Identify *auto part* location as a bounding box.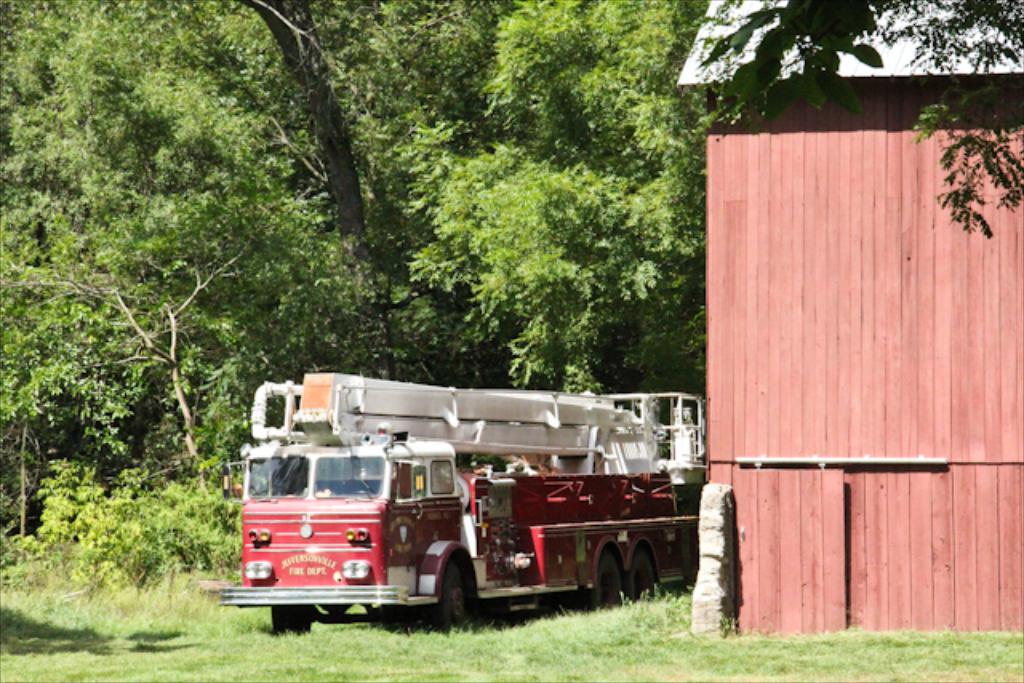
<box>430,561,475,632</box>.
